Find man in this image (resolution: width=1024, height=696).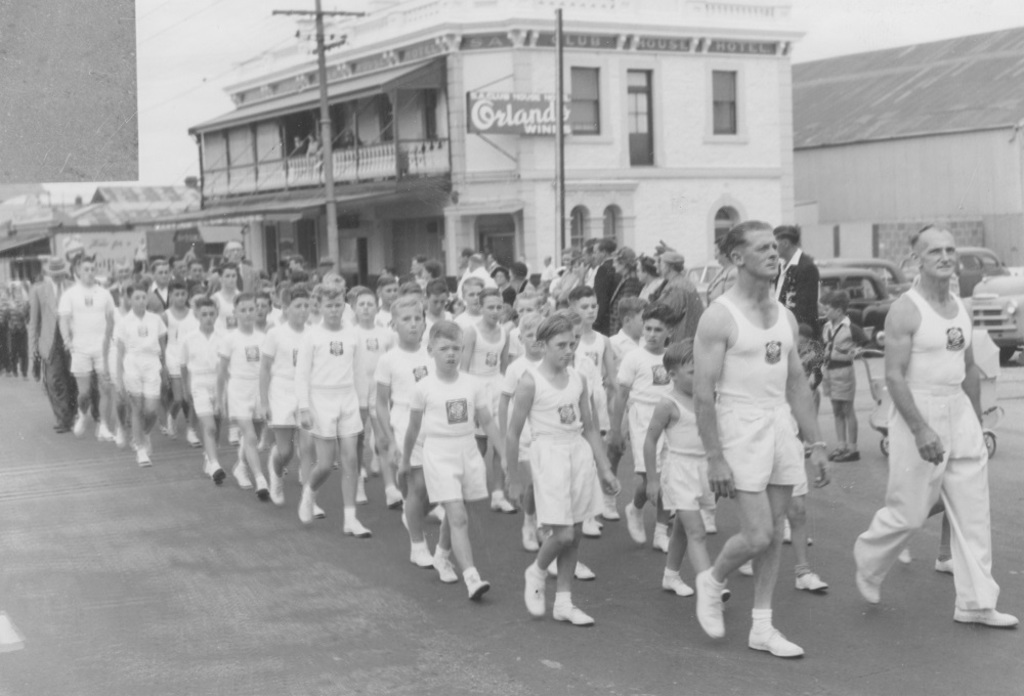
[left=140, top=256, right=178, bottom=432].
